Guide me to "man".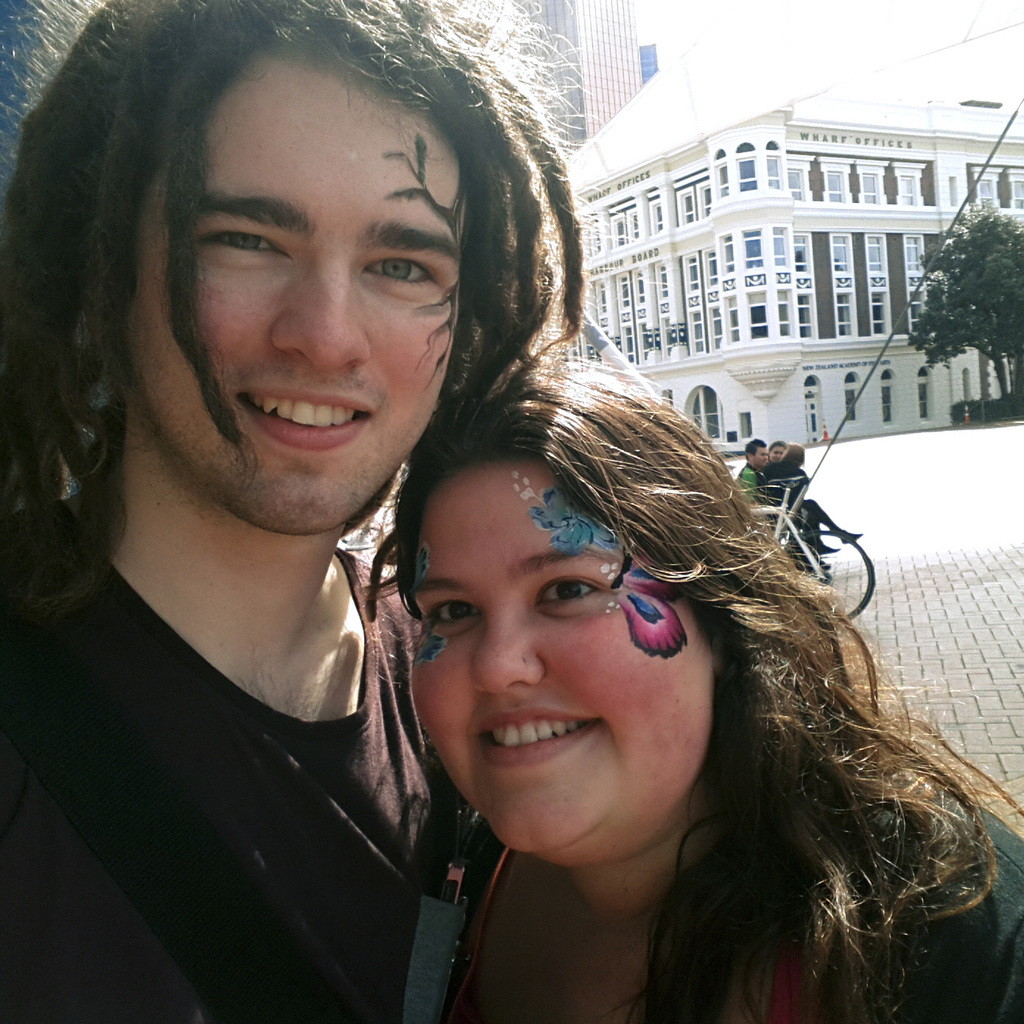
Guidance: 0,0,585,1023.
